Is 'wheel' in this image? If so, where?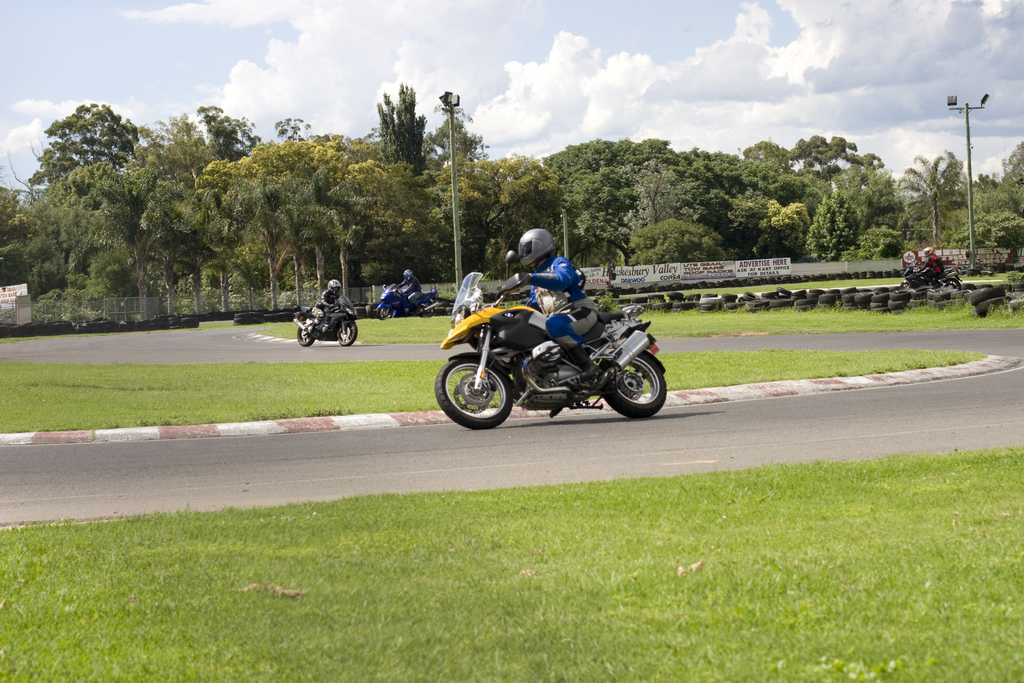
Yes, at 899 281 915 287.
